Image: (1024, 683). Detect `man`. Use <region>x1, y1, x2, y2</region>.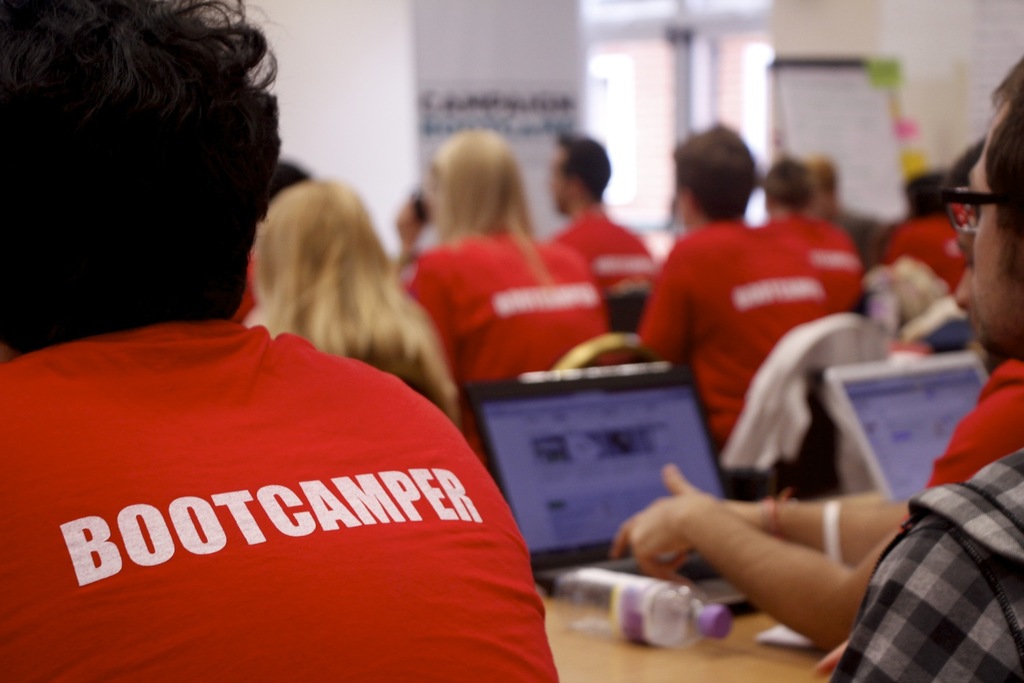
<region>543, 126, 656, 304</region>.
